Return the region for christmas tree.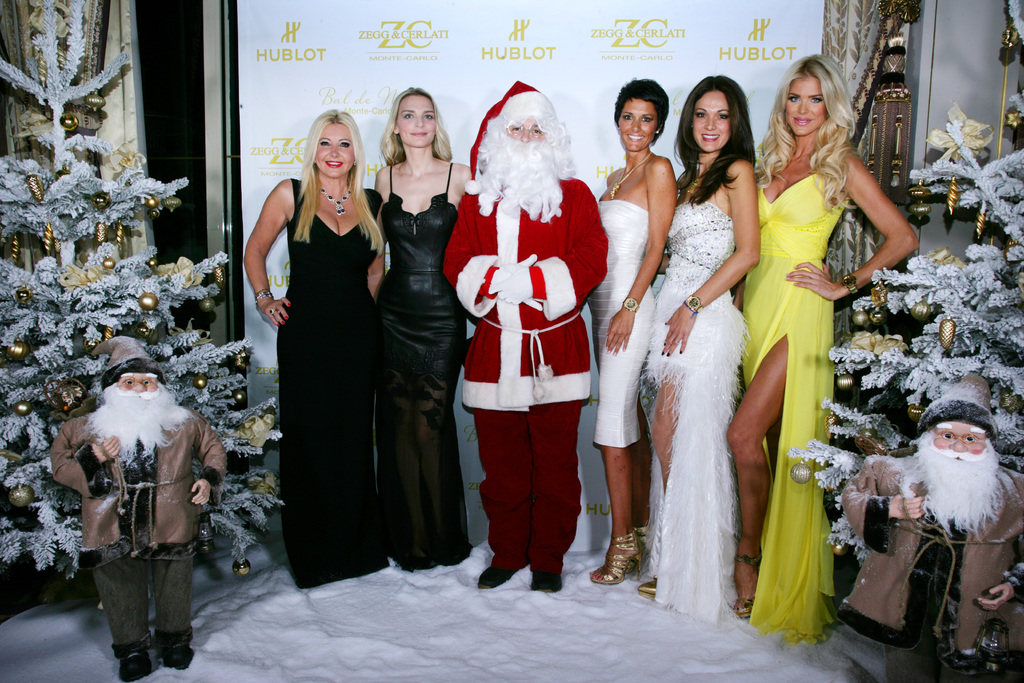
crop(0, 0, 292, 581).
